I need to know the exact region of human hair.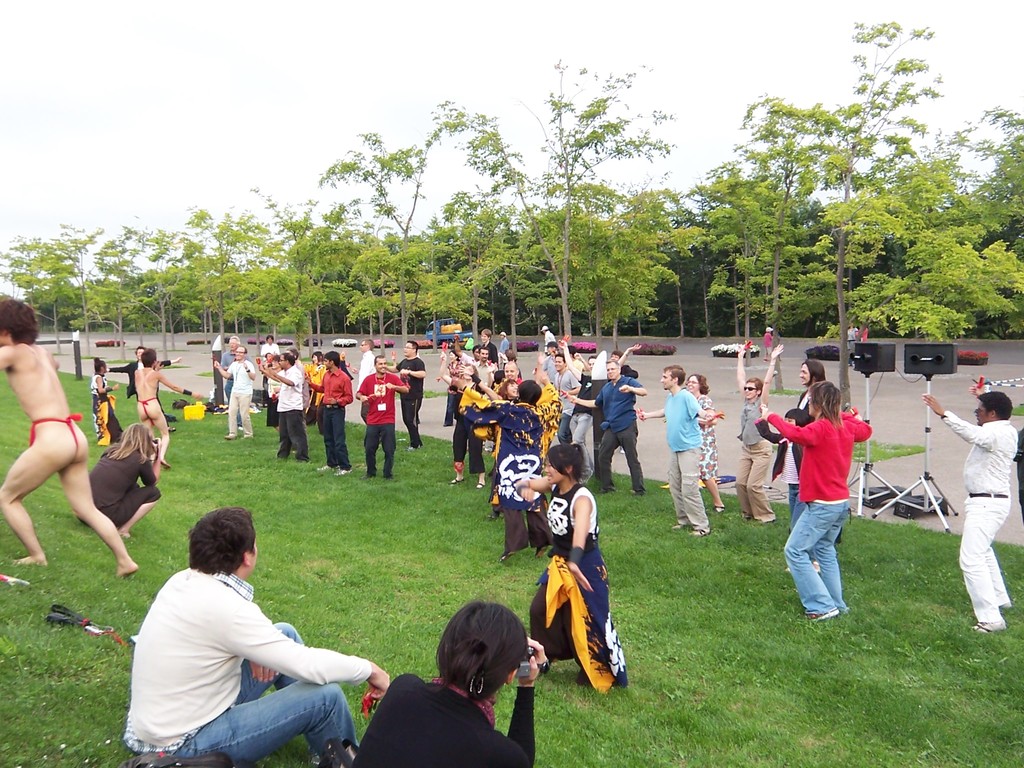
Region: region(691, 372, 705, 390).
